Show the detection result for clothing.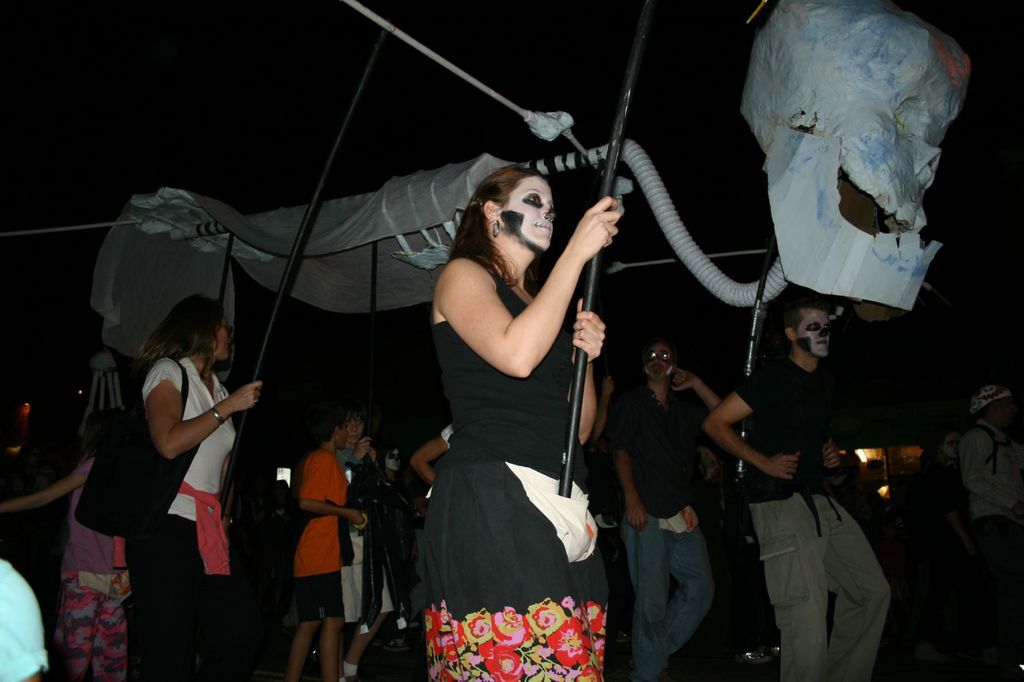
x1=422 y1=262 x2=624 y2=681.
